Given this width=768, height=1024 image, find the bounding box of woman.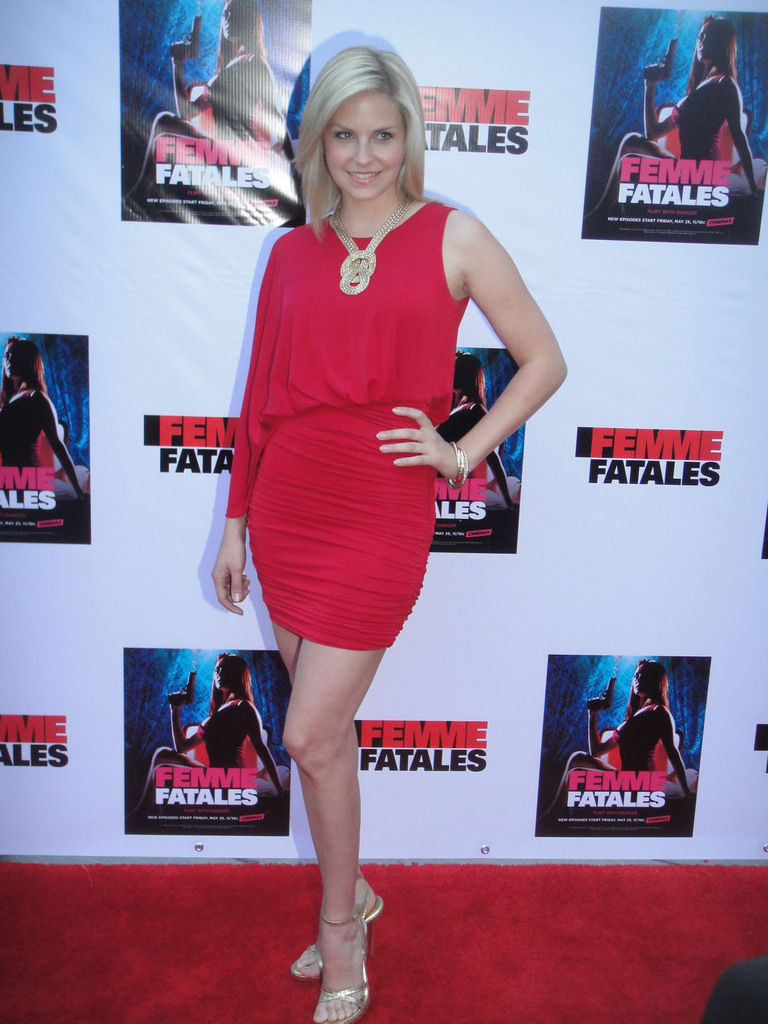
box=[214, 108, 521, 838].
